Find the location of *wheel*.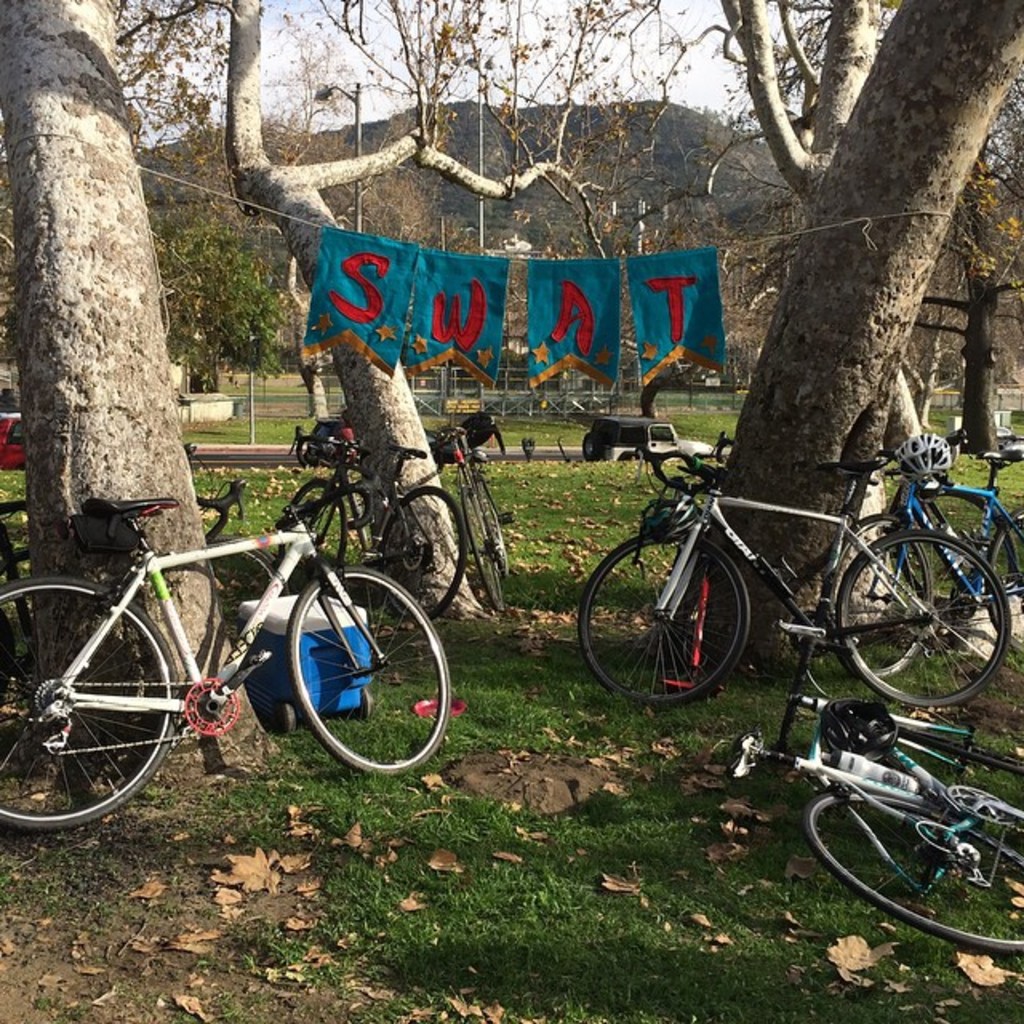
Location: <box>278,562,454,779</box>.
